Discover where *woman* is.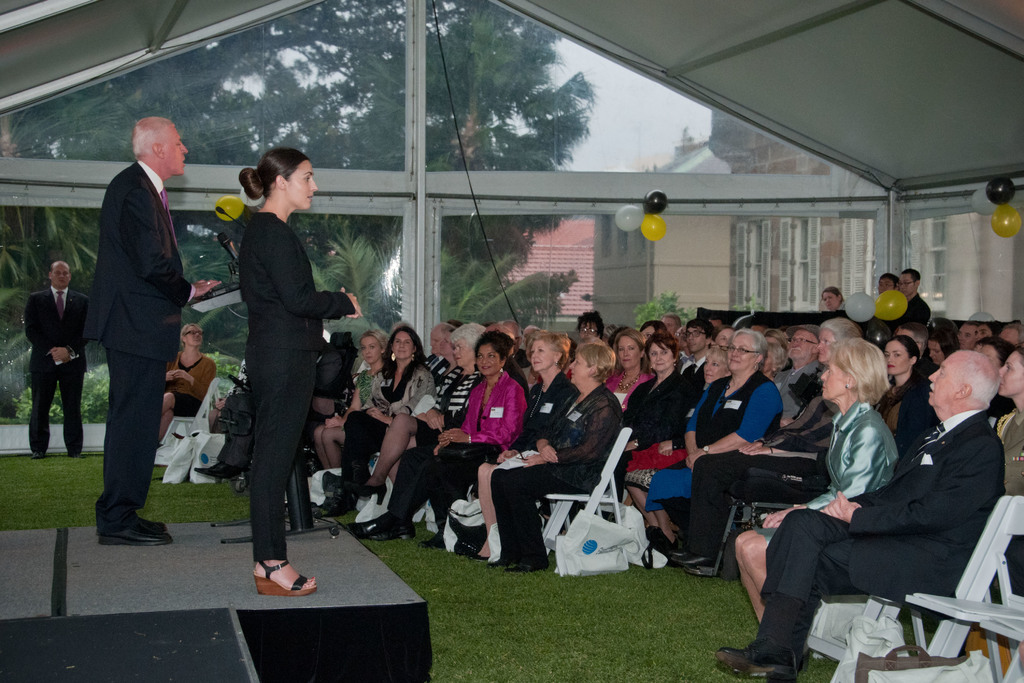
Discovered at 624:340:732:567.
